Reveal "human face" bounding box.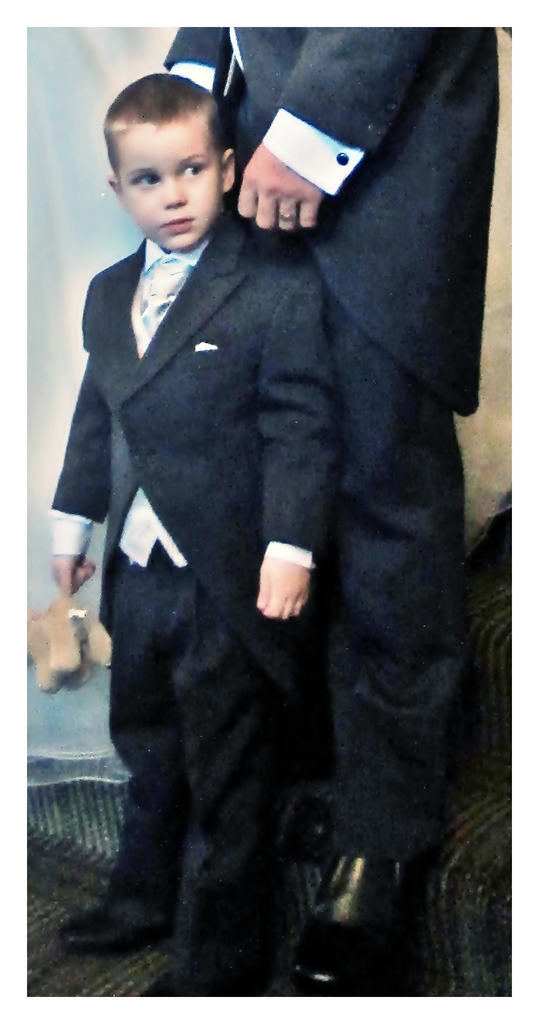
Revealed: pyautogui.locateOnScreen(115, 122, 220, 250).
